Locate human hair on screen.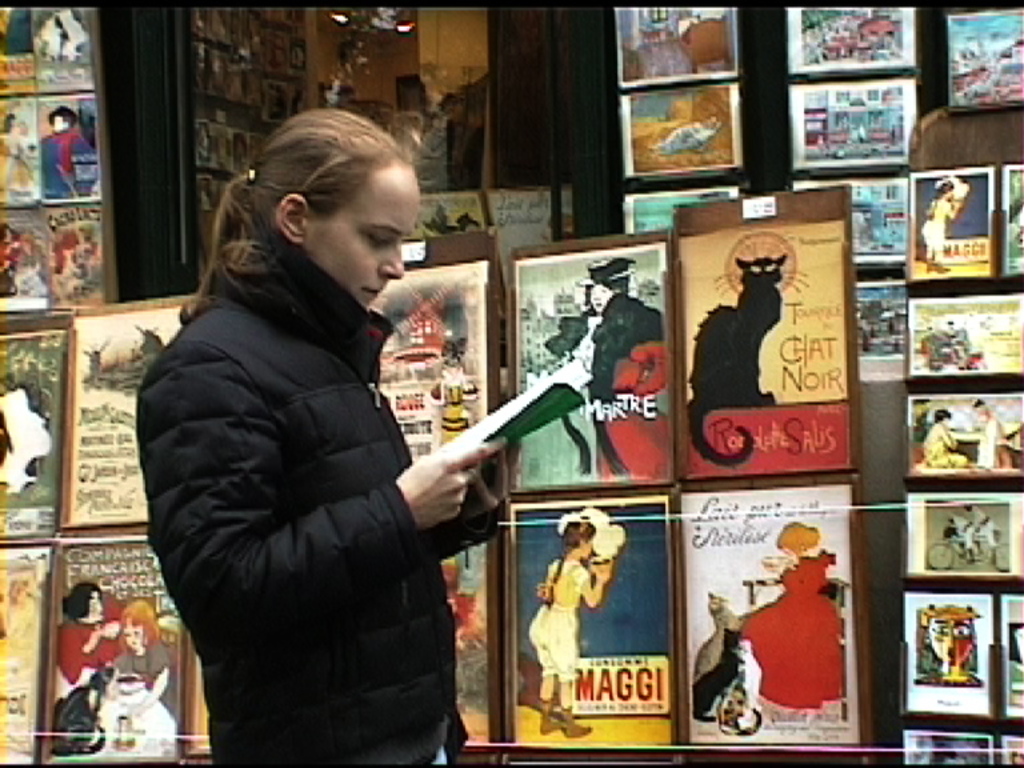
On screen at <bbox>216, 113, 403, 303</bbox>.
